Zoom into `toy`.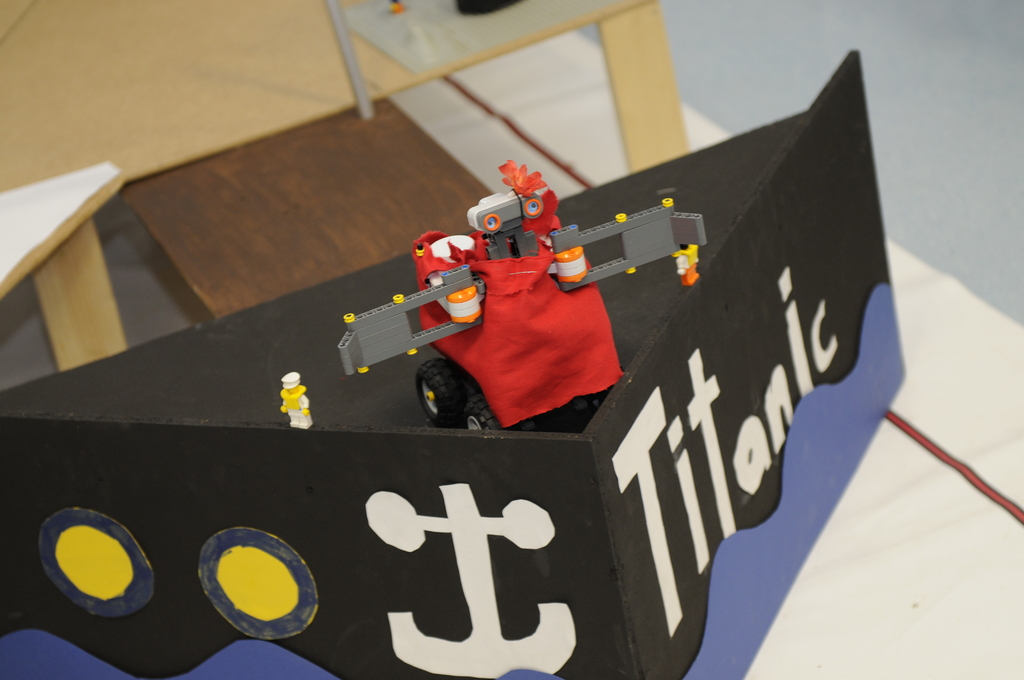
Zoom target: 329,156,700,435.
